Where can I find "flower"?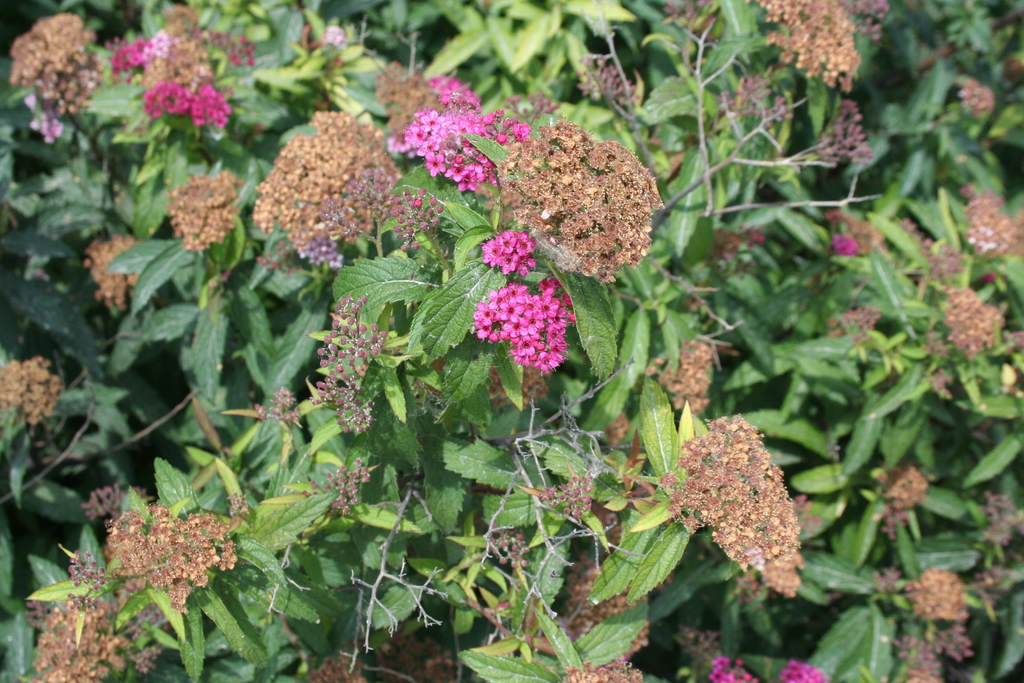
You can find it at l=261, t=108, r=448, b=284.
